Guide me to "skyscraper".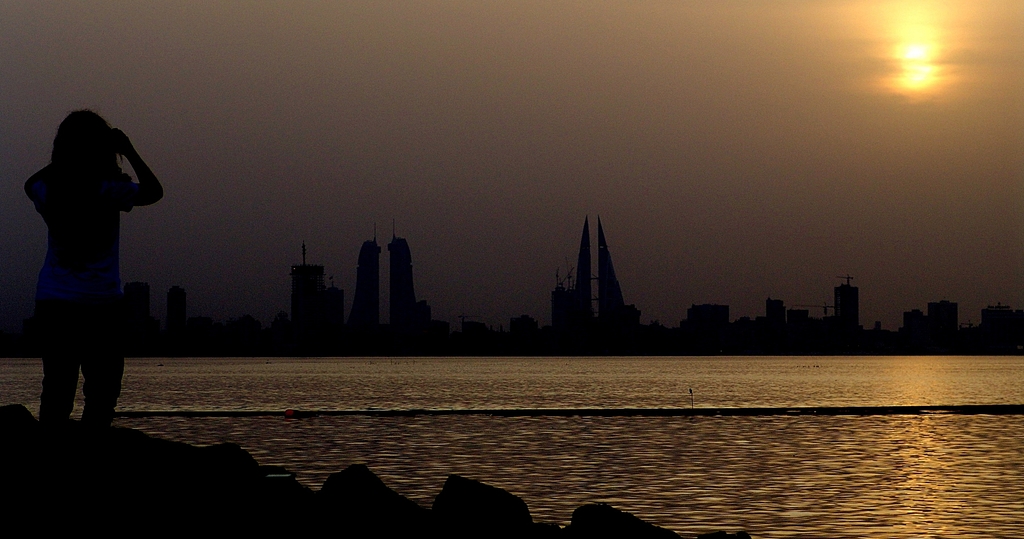
Guidance: select_region(351, 237, 381, 333).
